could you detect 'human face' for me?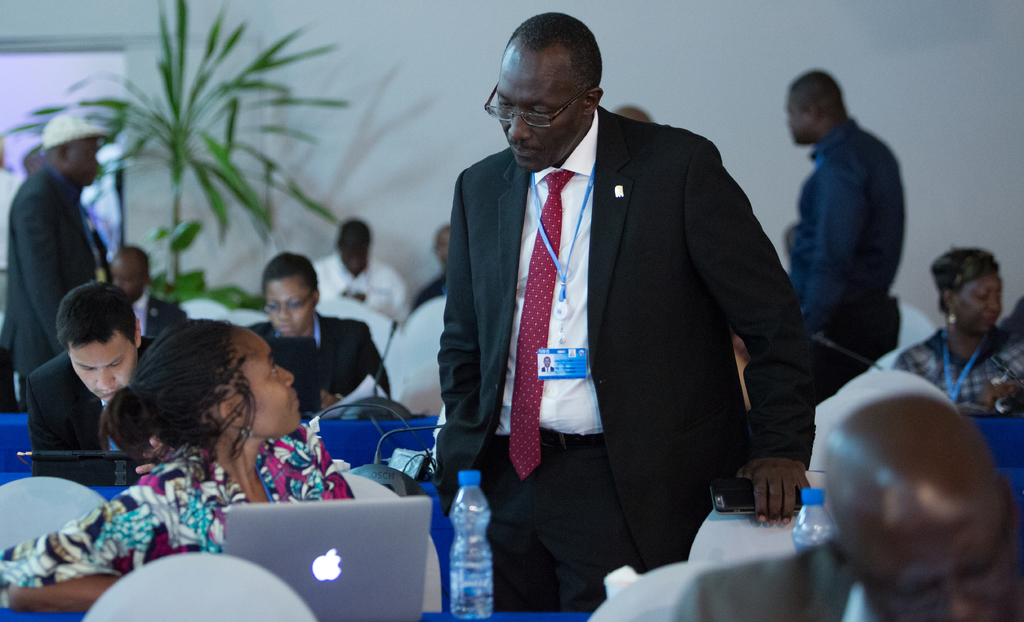
Detection result: (265,277,315,335).
